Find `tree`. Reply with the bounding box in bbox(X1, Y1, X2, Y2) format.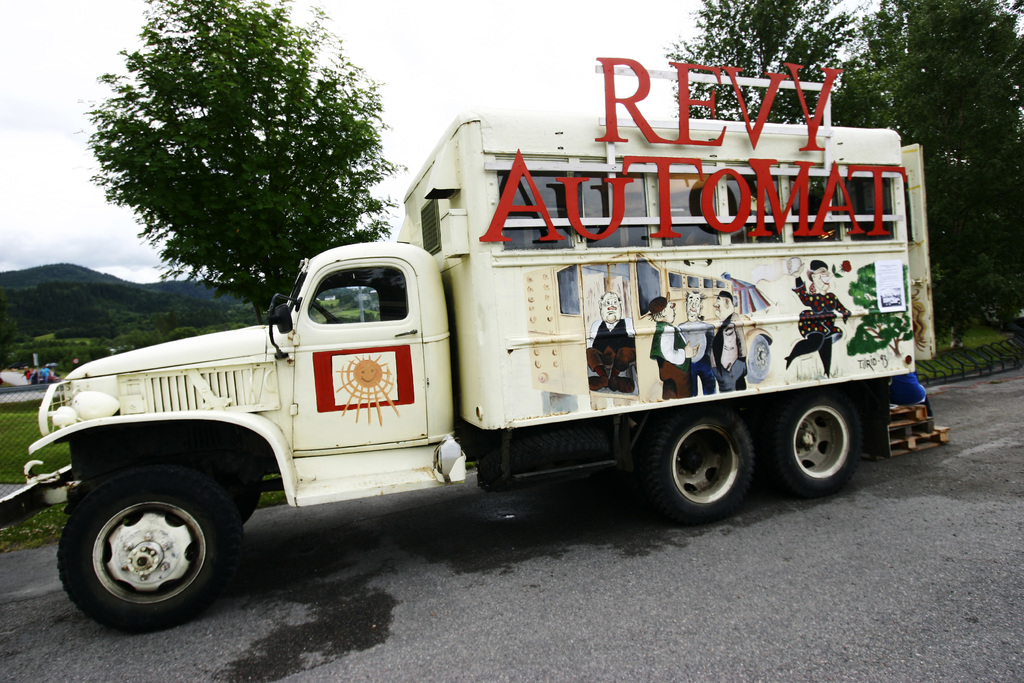
bbox(662, 0, 868, 118).
